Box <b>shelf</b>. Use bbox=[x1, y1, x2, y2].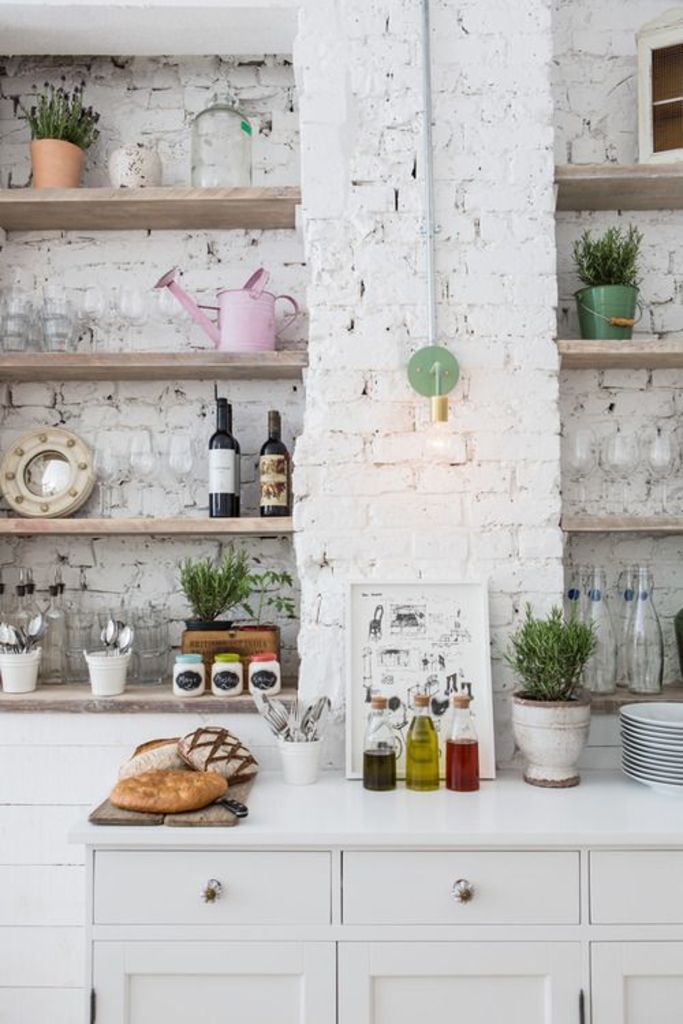
bbox=[0, 348, 303, 388].
